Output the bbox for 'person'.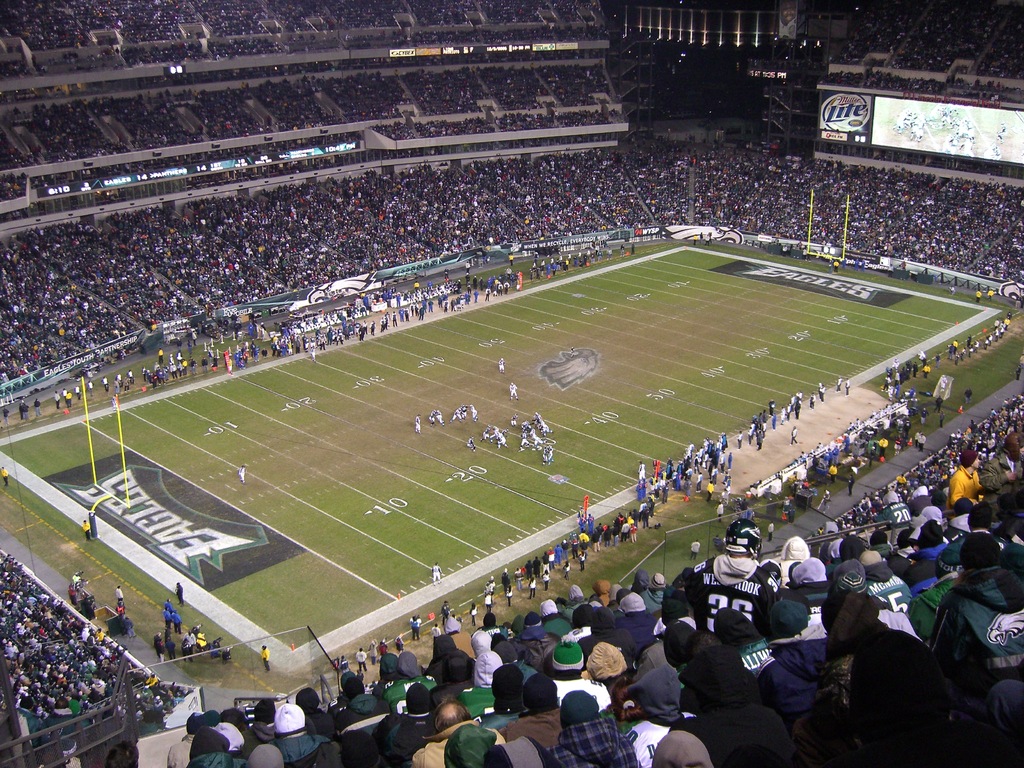
x1=189, y1=751, x2=238, y2=767.
